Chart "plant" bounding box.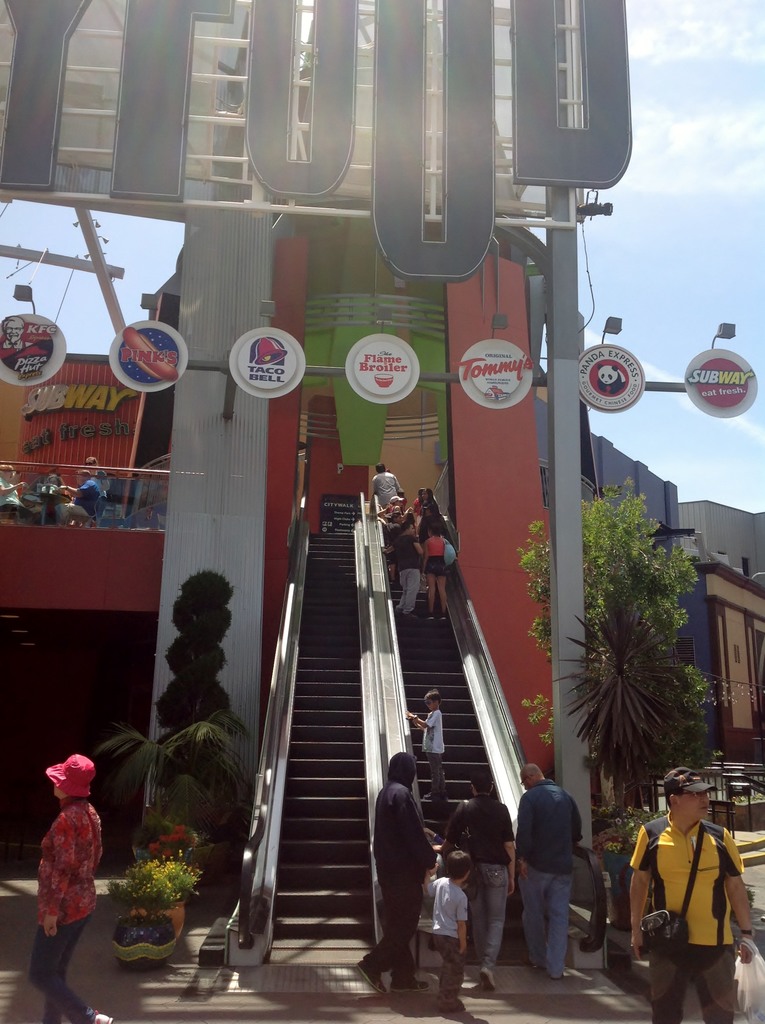
Charted: [left=82, top=691, right=238, bottom=890].
